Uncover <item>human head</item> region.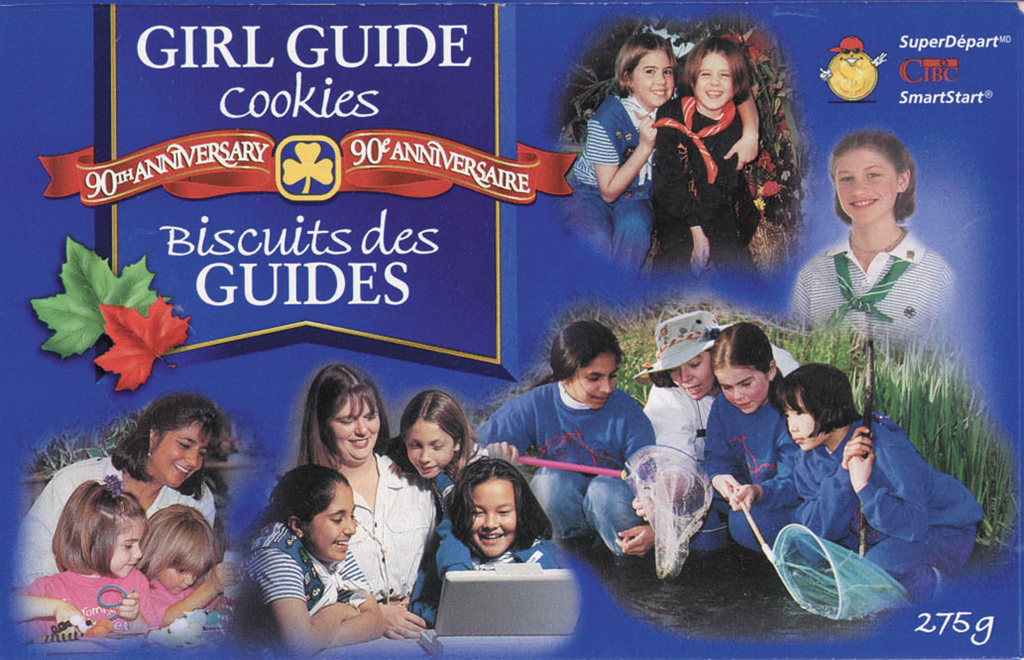
Uncovered: l=545, t=319, r=621, b=409.
